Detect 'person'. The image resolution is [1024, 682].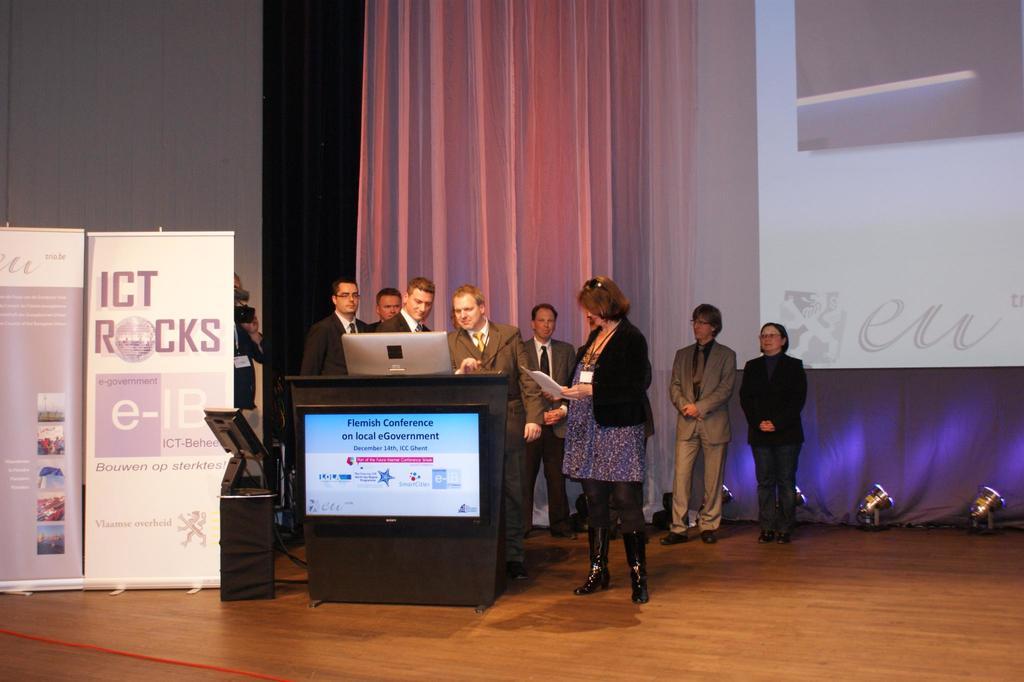
bbox=(365, 288, 402, 333).
